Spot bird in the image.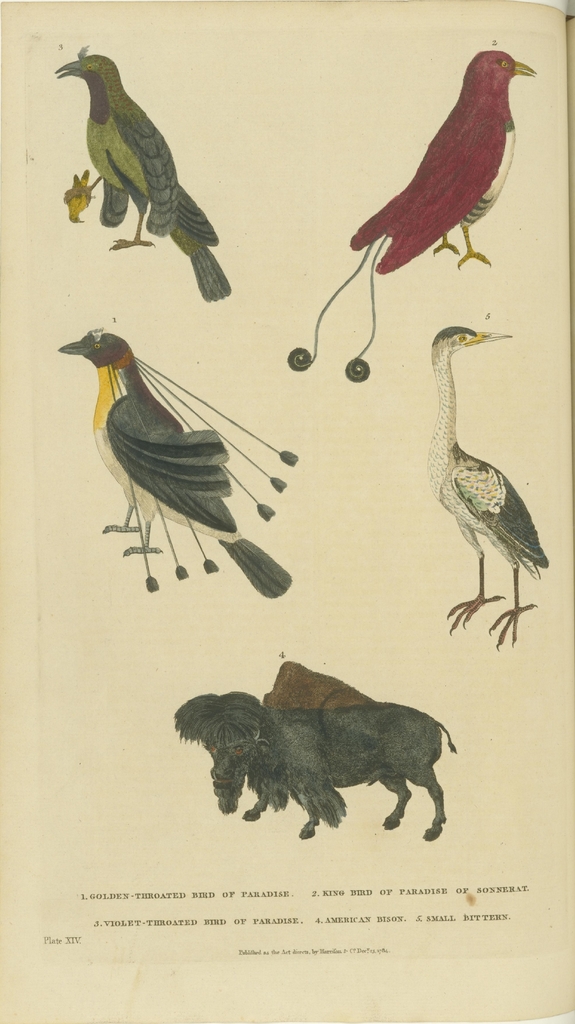
bird found at x1=401 y1=333 x2=540 y2=662.
